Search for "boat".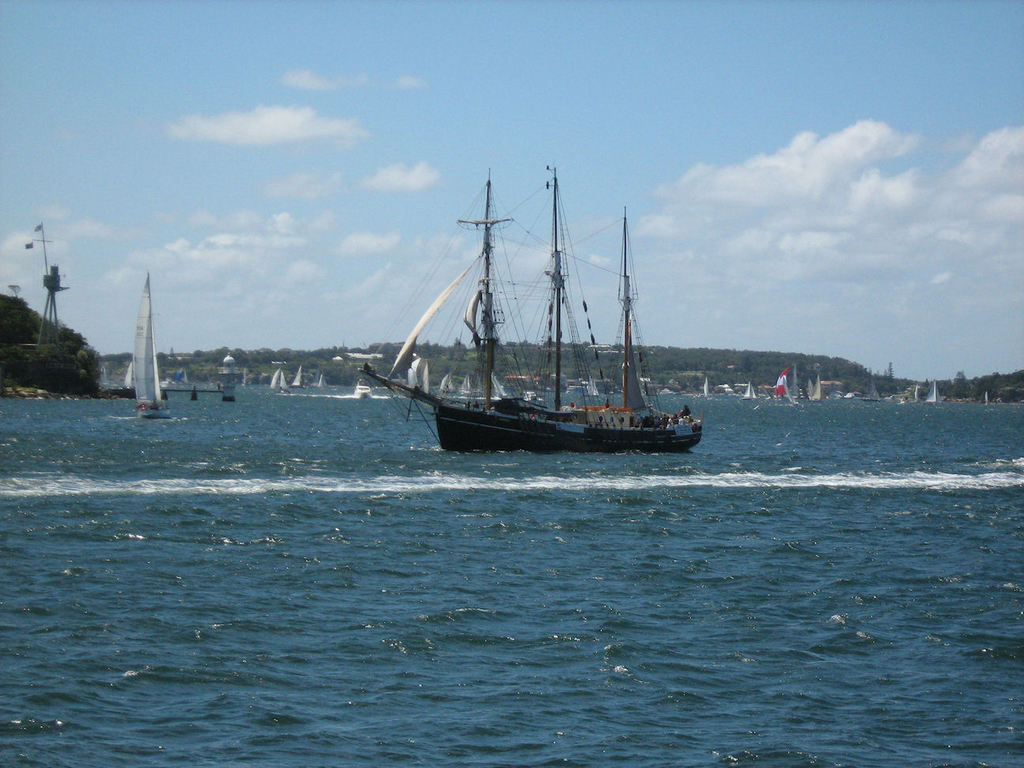
Found at l=349, t=380, r=369, b=399.
